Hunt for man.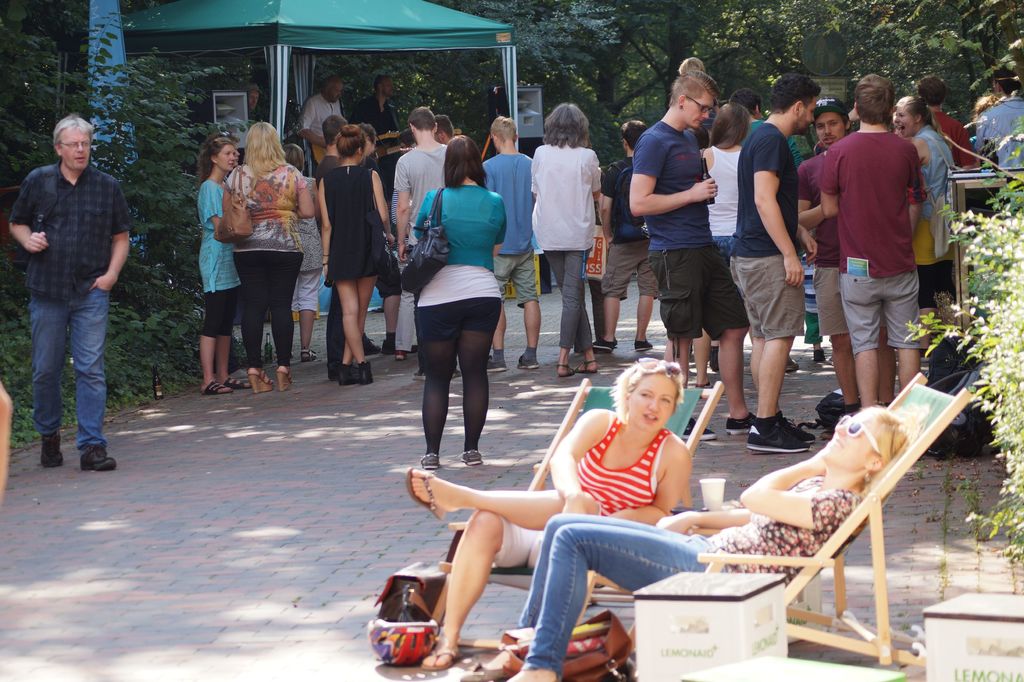
Hunted down at box(781, 101, 888, 448).
